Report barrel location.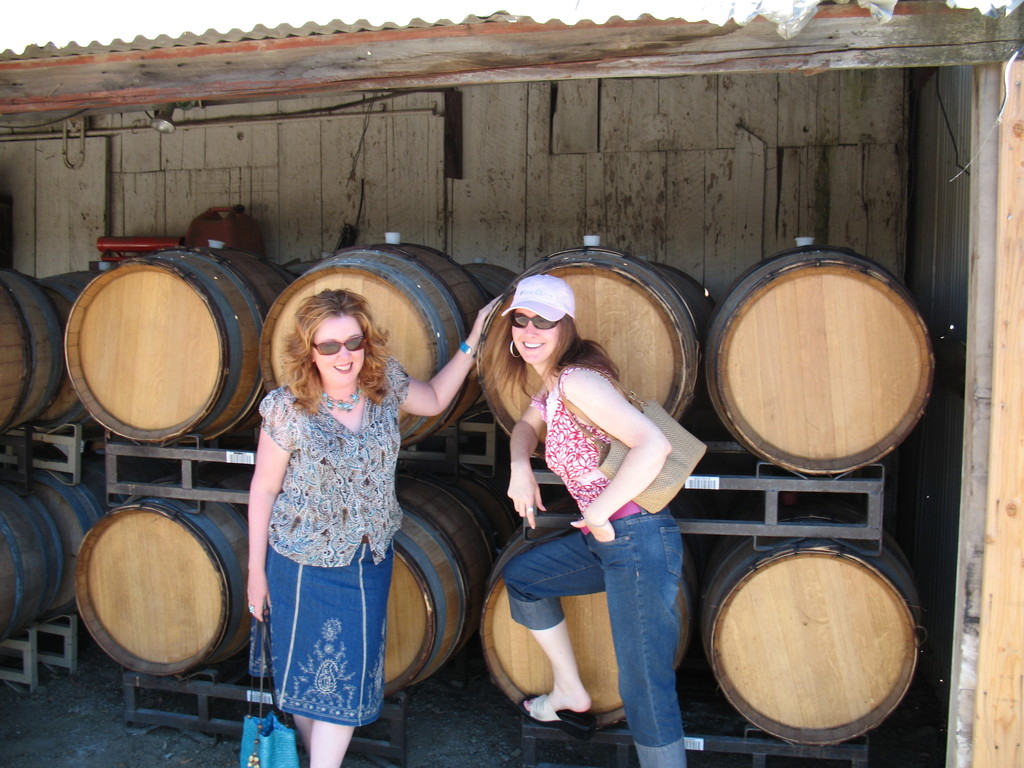
Report: (x1=1, y1=262, x2=86, y2=443).
